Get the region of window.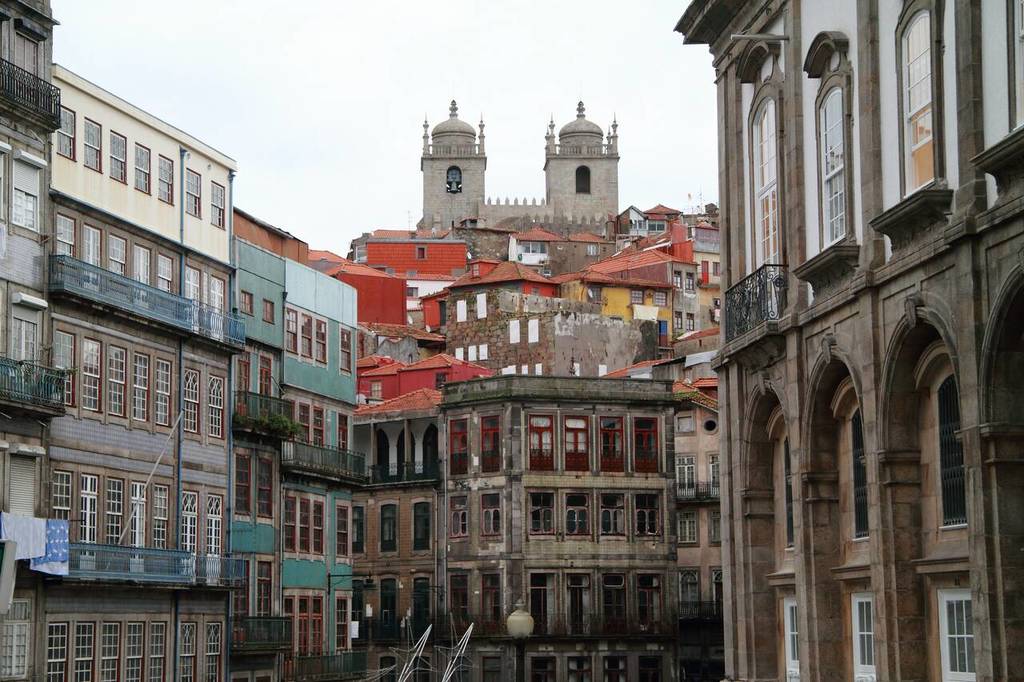
[left=154, top=486, right=171, bottom=555].
